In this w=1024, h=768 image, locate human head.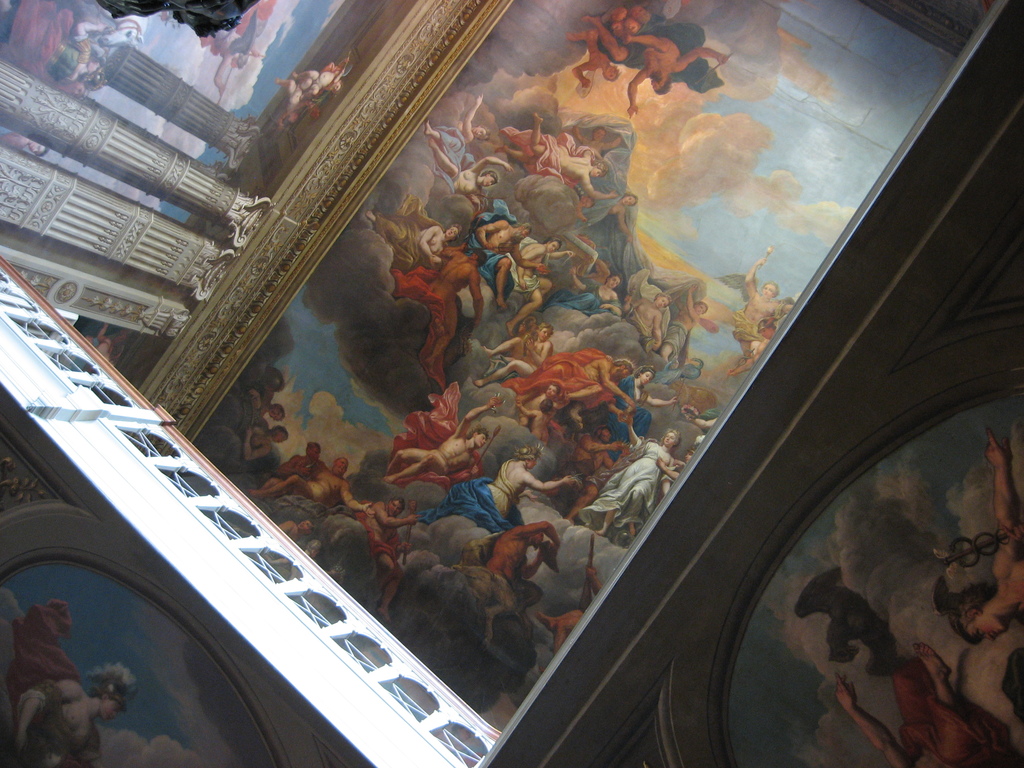
Bounding box: Rect(695, 301, 706, 315).
